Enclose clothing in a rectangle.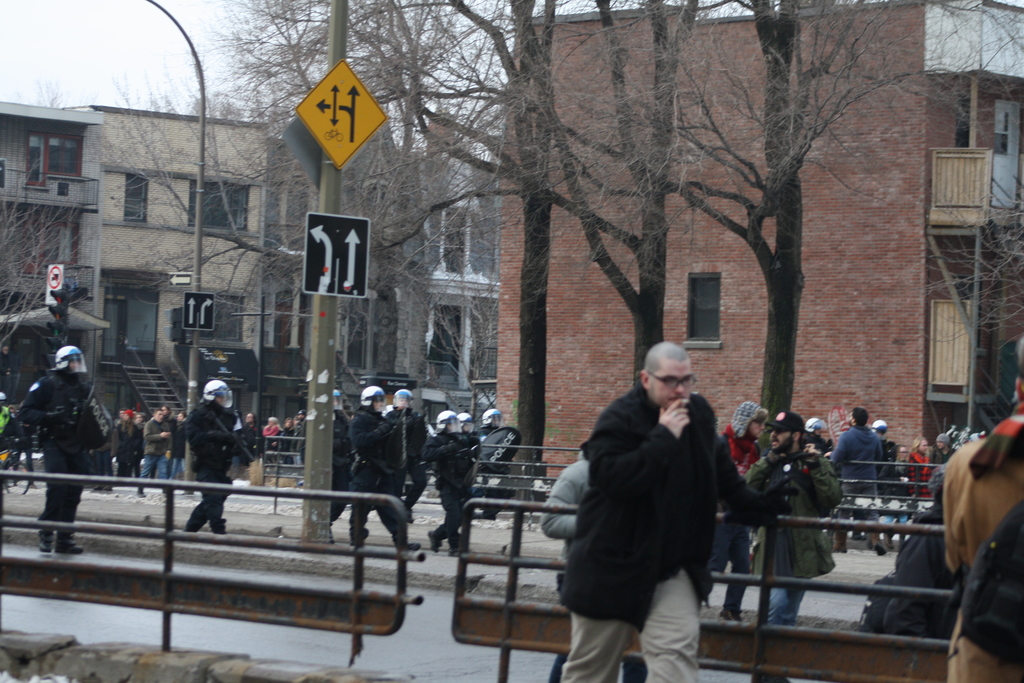
19/375/95/528.
